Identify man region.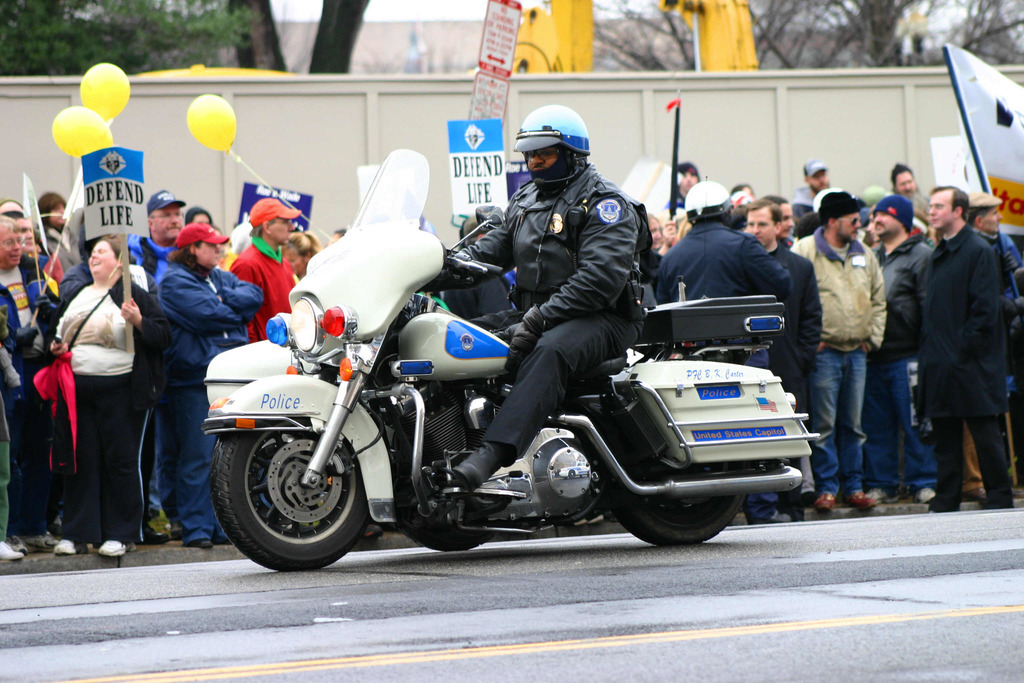
Region: [left=410, top=104, right=655, bottom=491].
